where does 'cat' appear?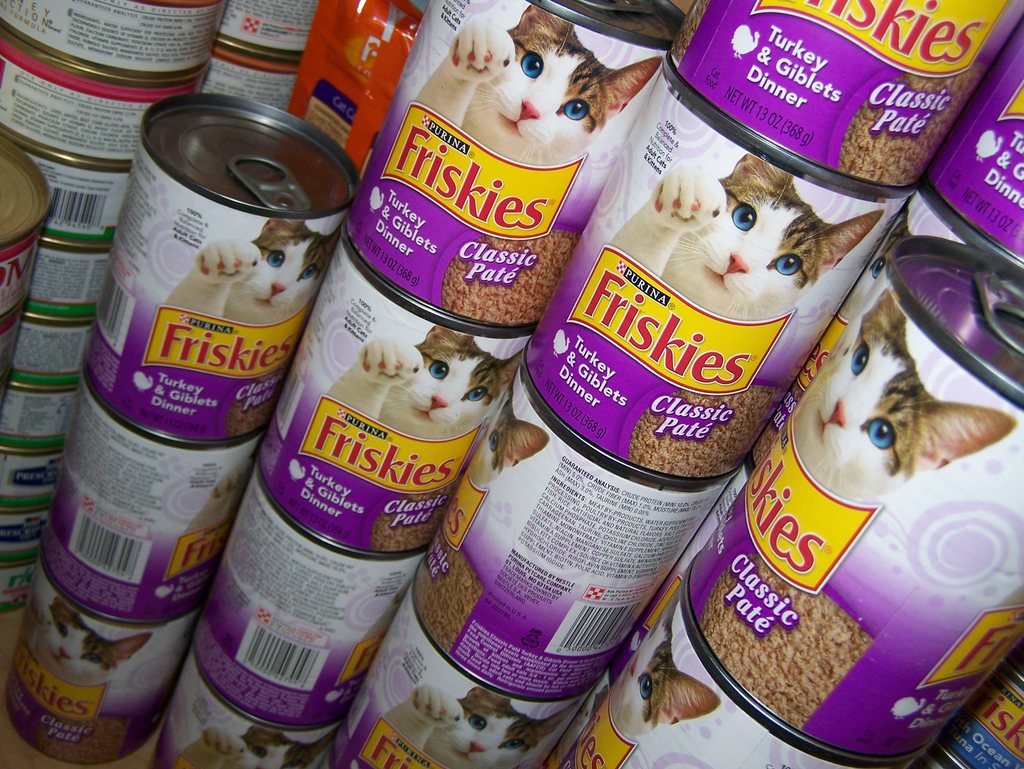
Appears at [left=794, top=278, right=1018, bottom=502].
